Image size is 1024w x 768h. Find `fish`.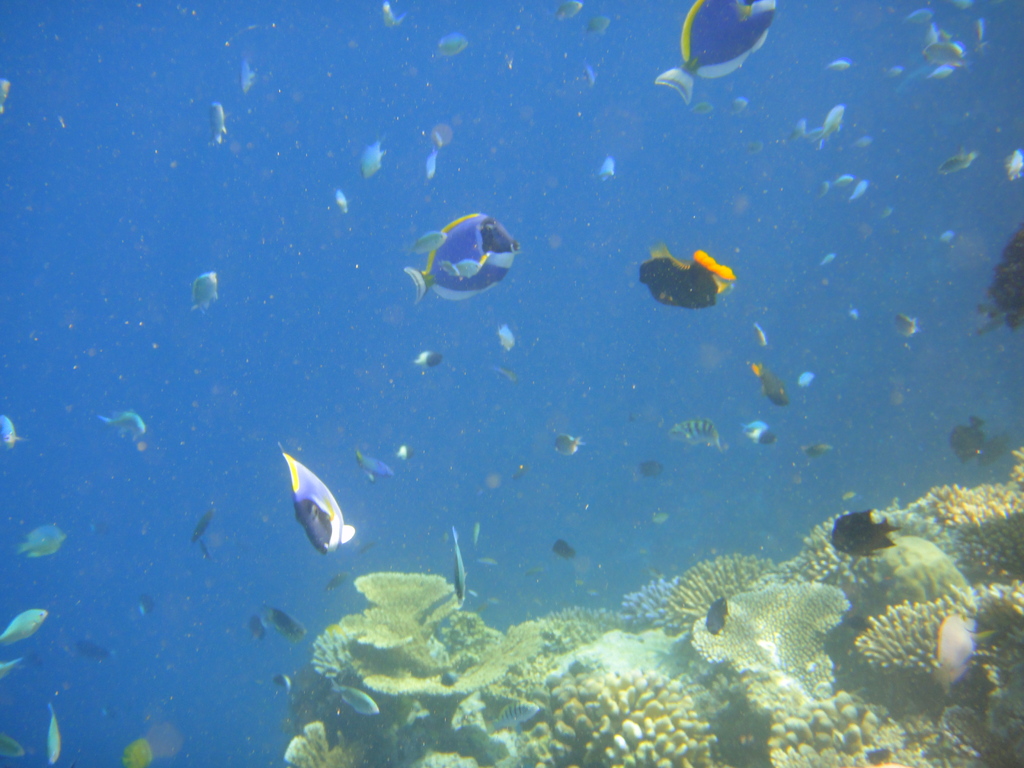
940:152:974:171.
